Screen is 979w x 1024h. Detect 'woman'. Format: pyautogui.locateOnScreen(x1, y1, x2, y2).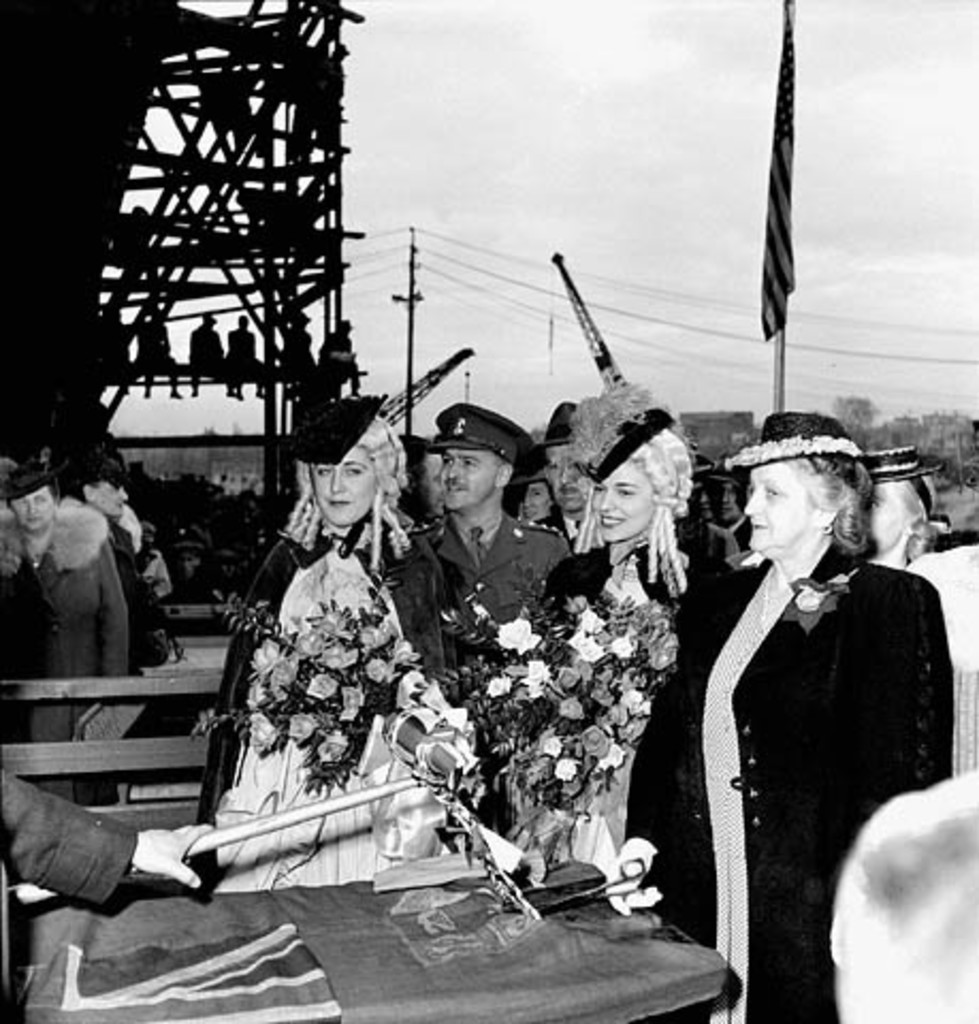
pyautogui.locateOnScreen(194, 397, 461, 890).
